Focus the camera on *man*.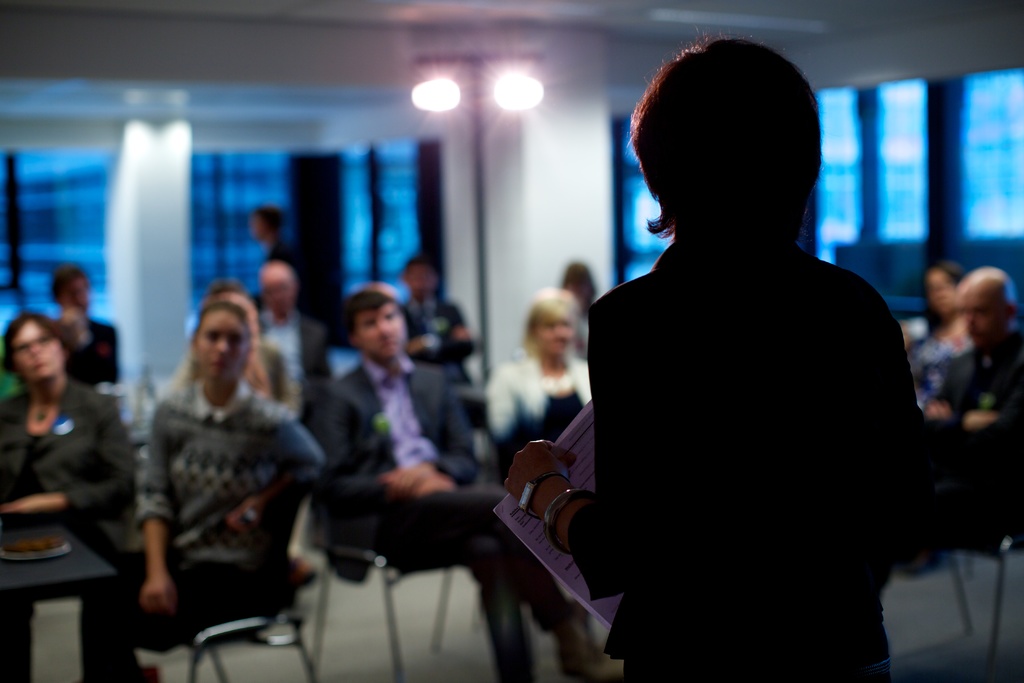
Focus region: 923:265:1023:549.
